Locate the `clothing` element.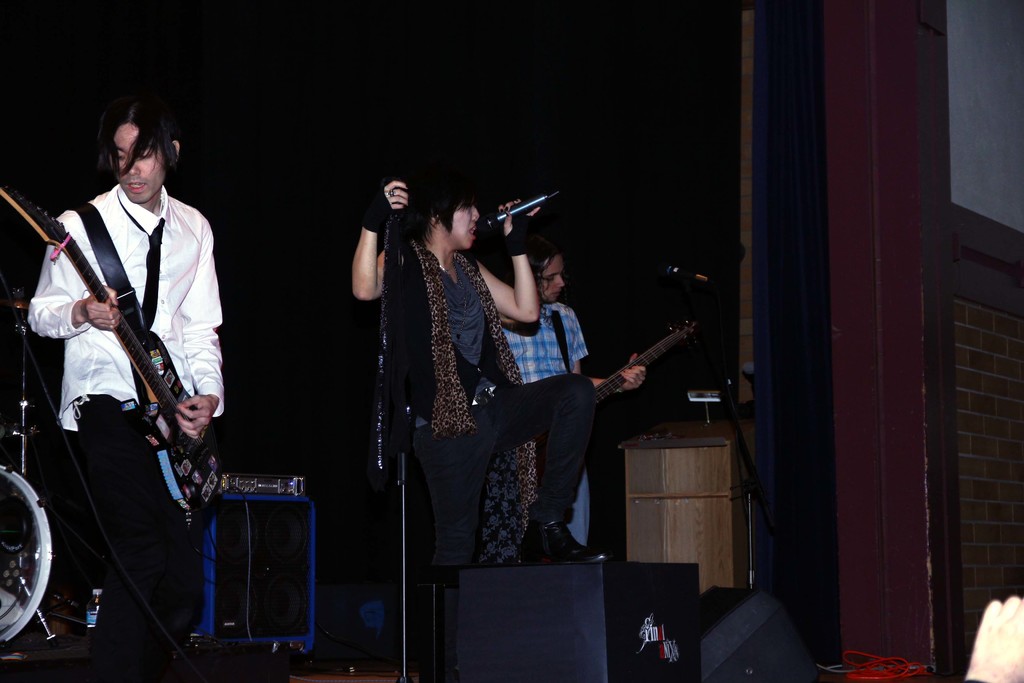
Element bbox: x1=500, y1=302, x2=598, y2=553.
